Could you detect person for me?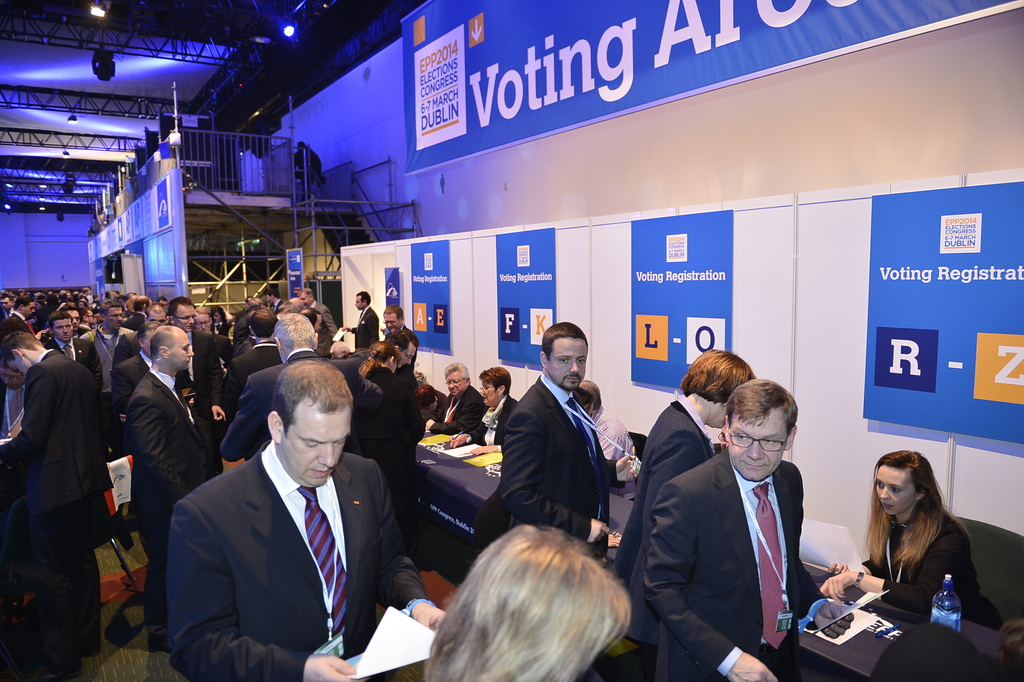
Detection result: {"x1": 227, "y1": 306, "x2": 287, "y2": 433}.
